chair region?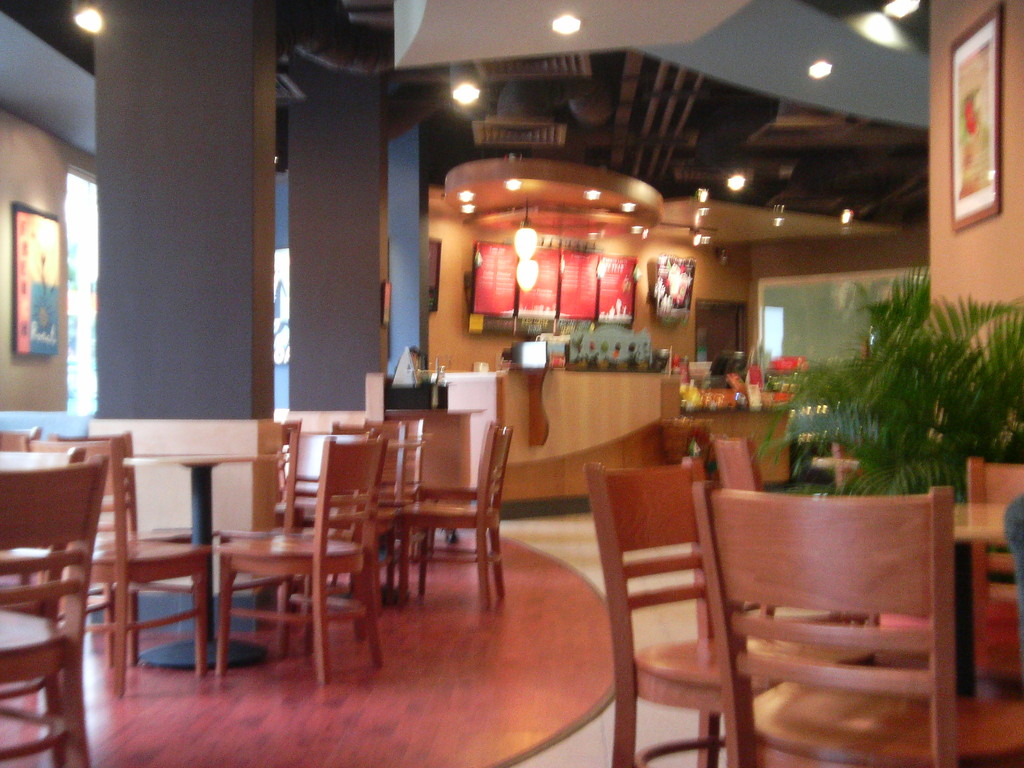
(703, 436, 877, 648)
